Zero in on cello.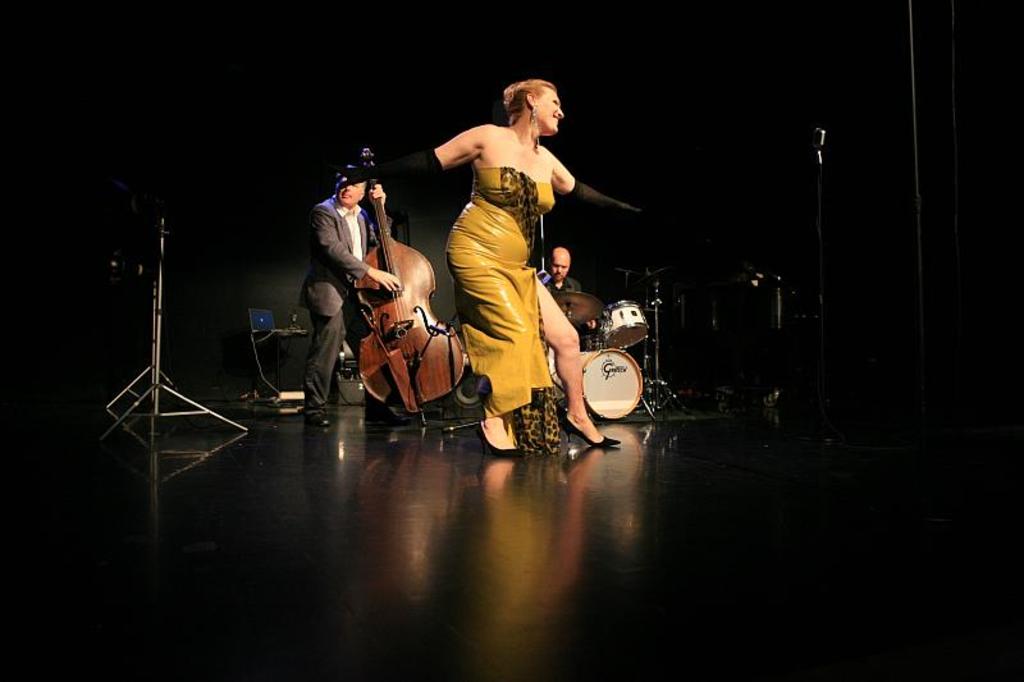
Zeroed in: 353, 145, 461, 426.
